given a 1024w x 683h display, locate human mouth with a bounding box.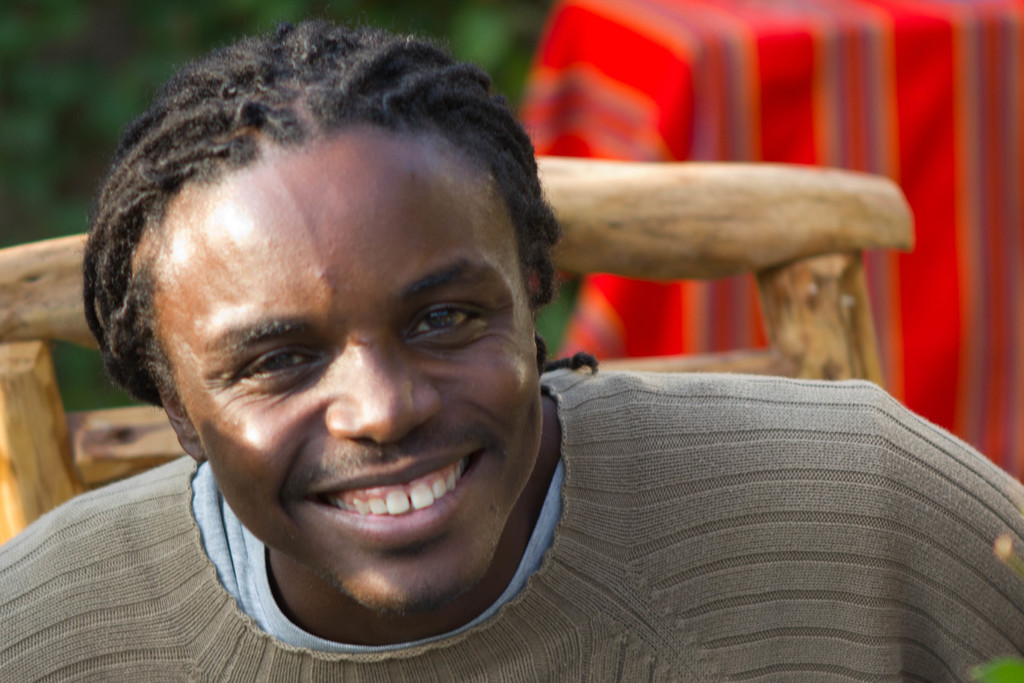
Located: [298,451,483,554].
